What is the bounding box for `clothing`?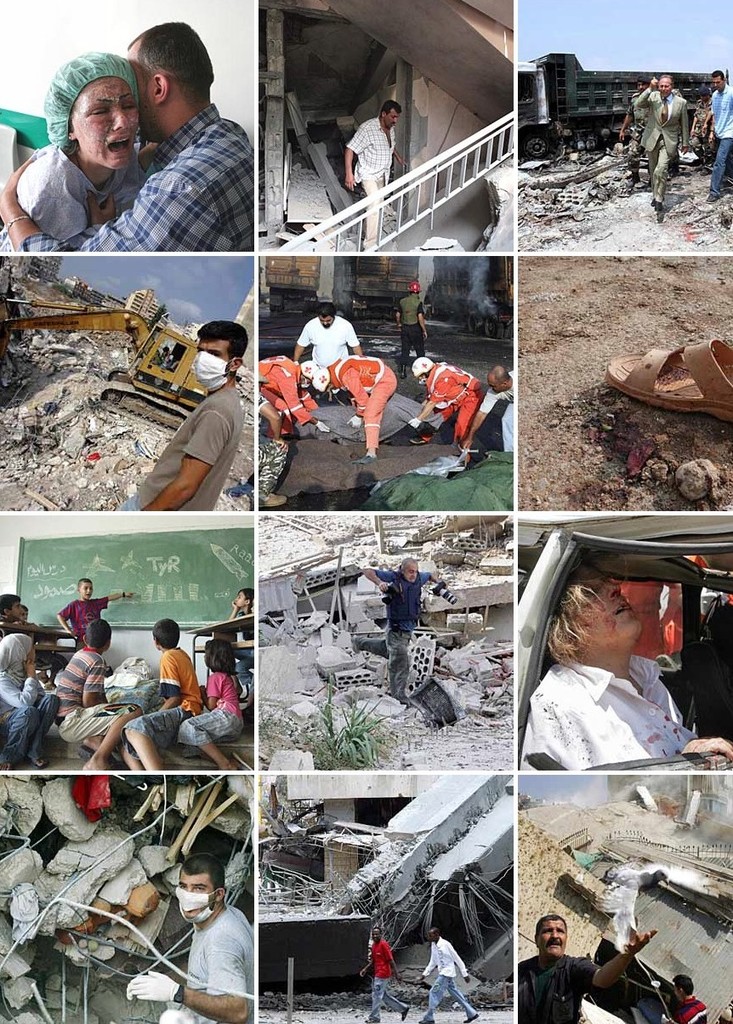
bbox=(366, 938, 404, 1023).
